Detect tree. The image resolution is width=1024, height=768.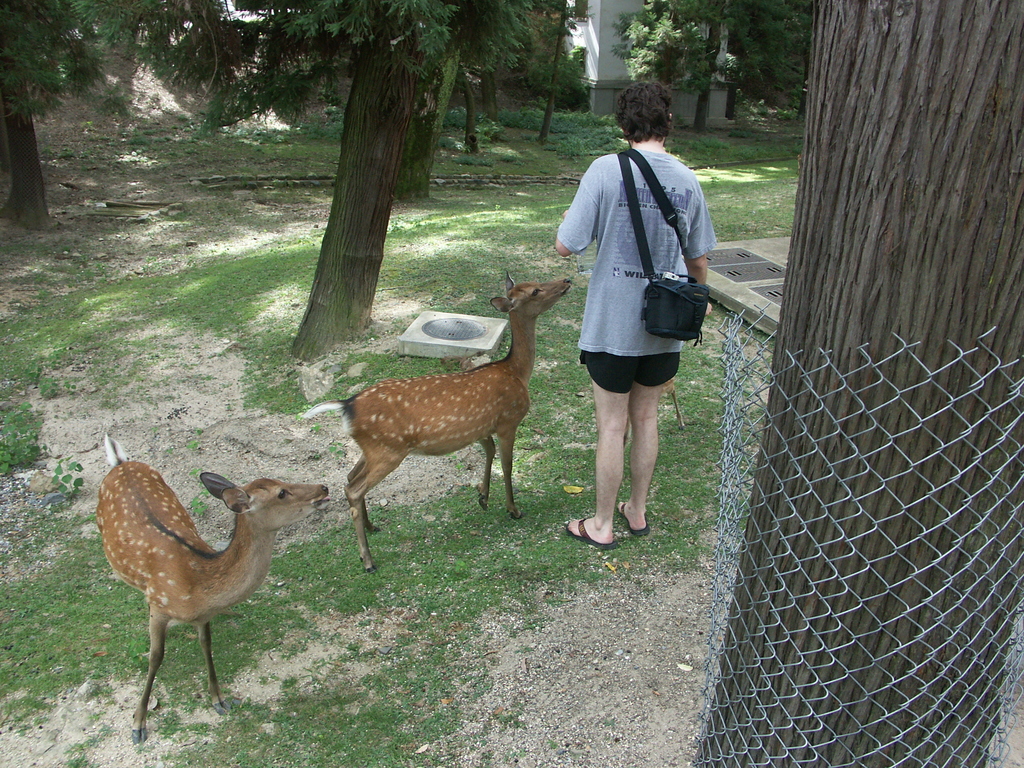
[687,0,1023,767].
